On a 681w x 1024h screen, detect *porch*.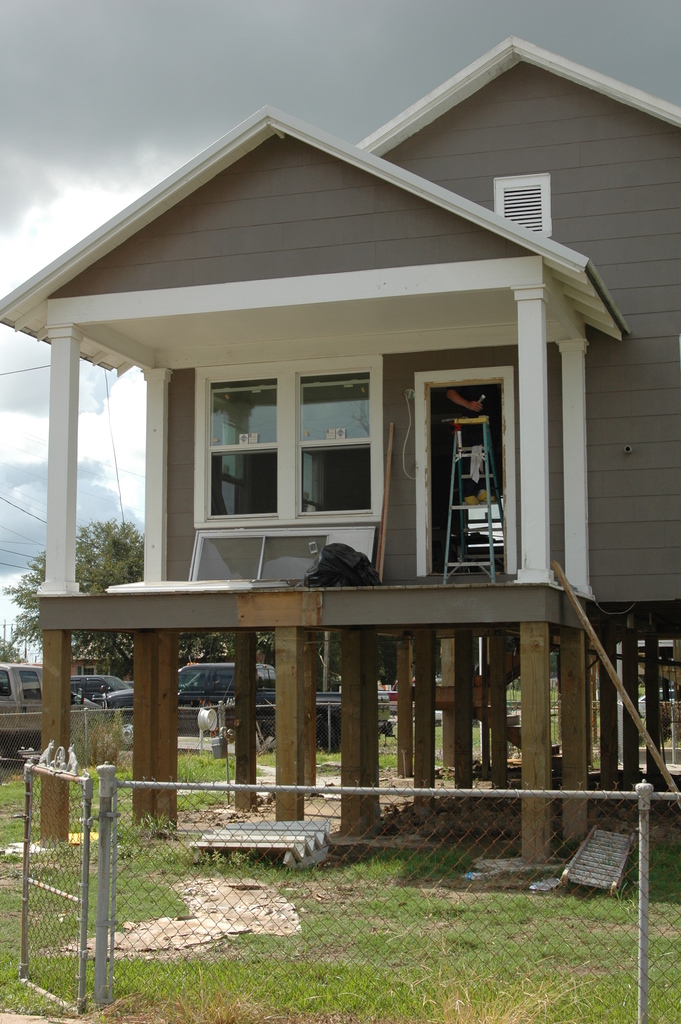
locate(0, 226, 680, 982).
